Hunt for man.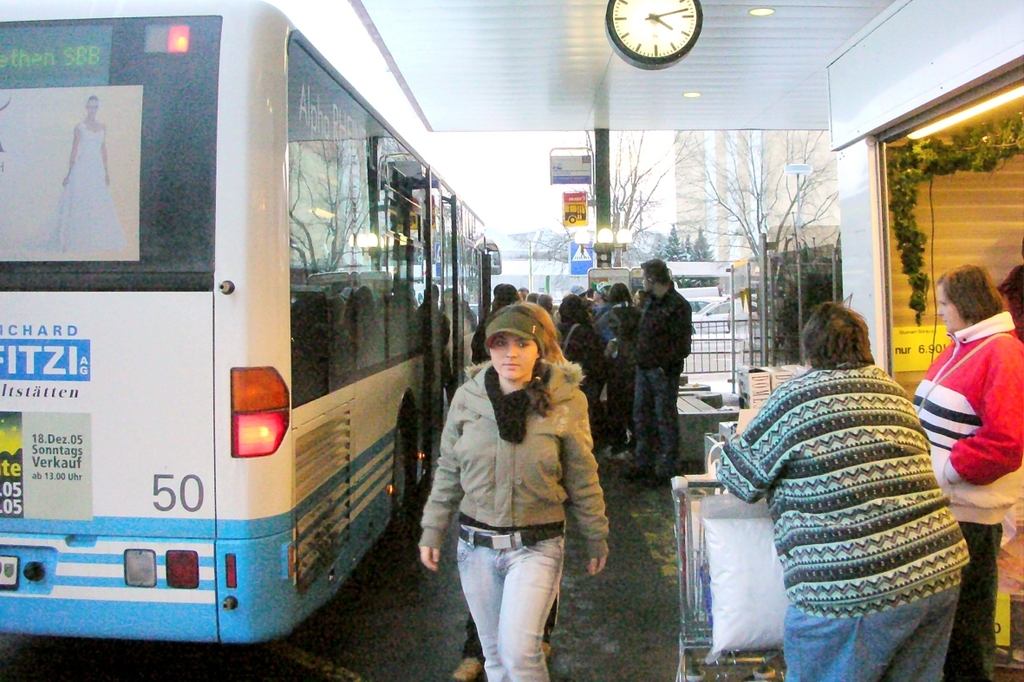
Hunted down at (612,255,708,471).
